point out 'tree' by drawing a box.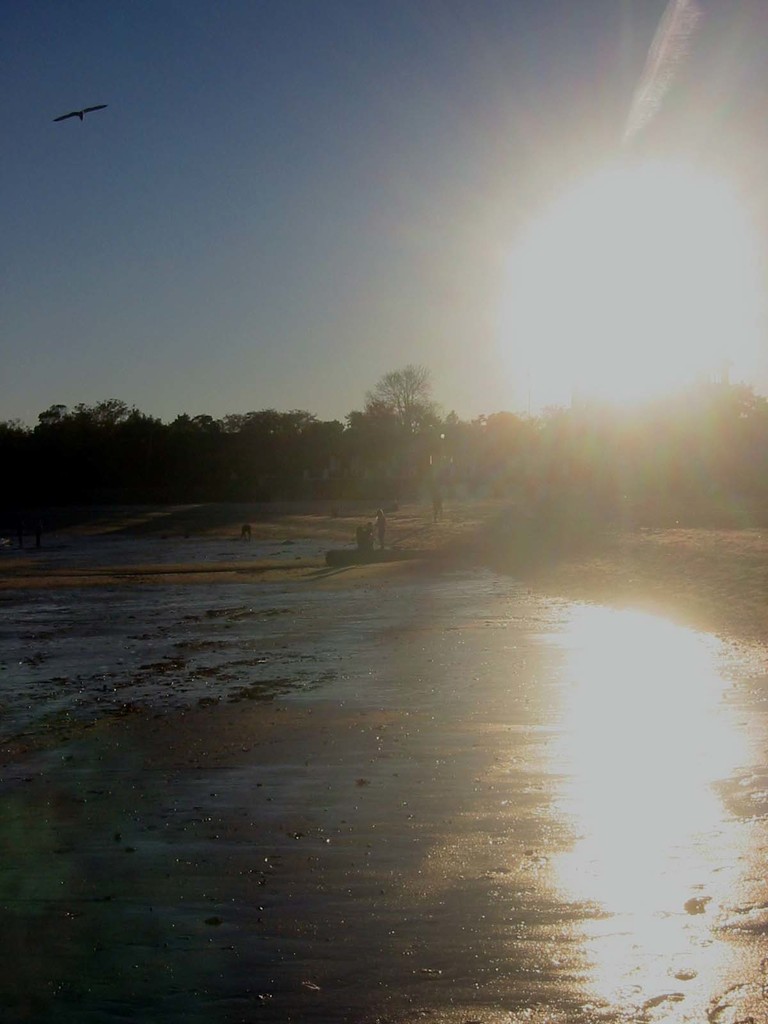
443,354,751,588.
